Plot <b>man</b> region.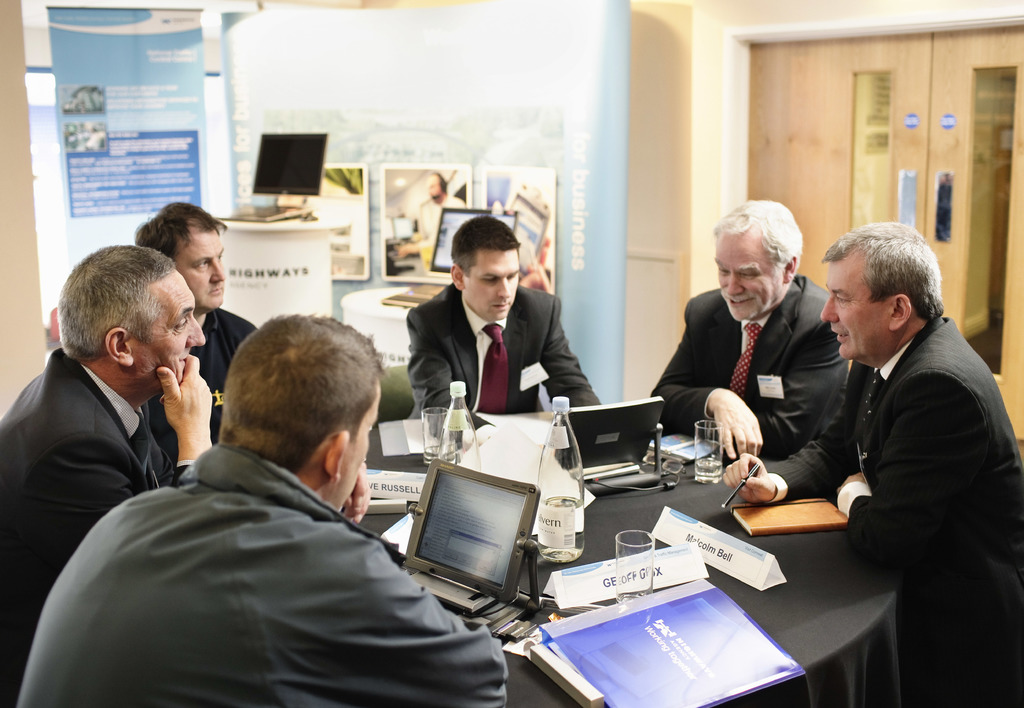
Plotted at 408,215,609,427.
